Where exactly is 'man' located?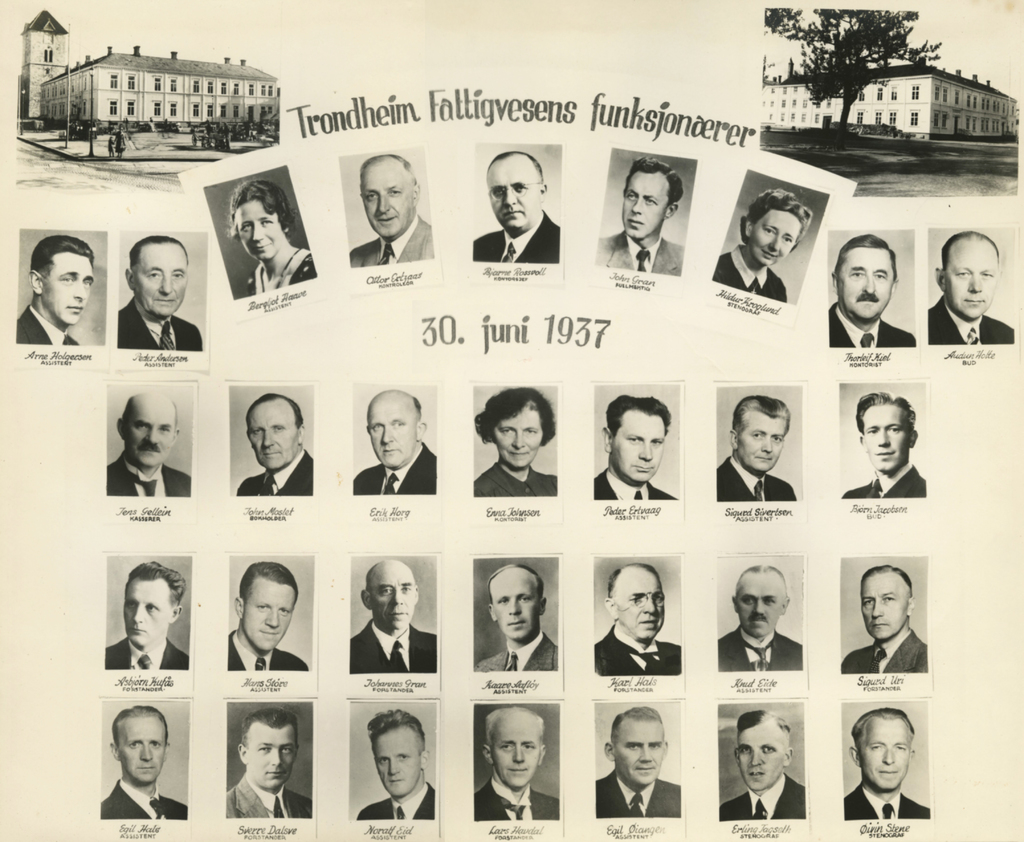
Its bounding box is box(591, 402, 675, 498).
